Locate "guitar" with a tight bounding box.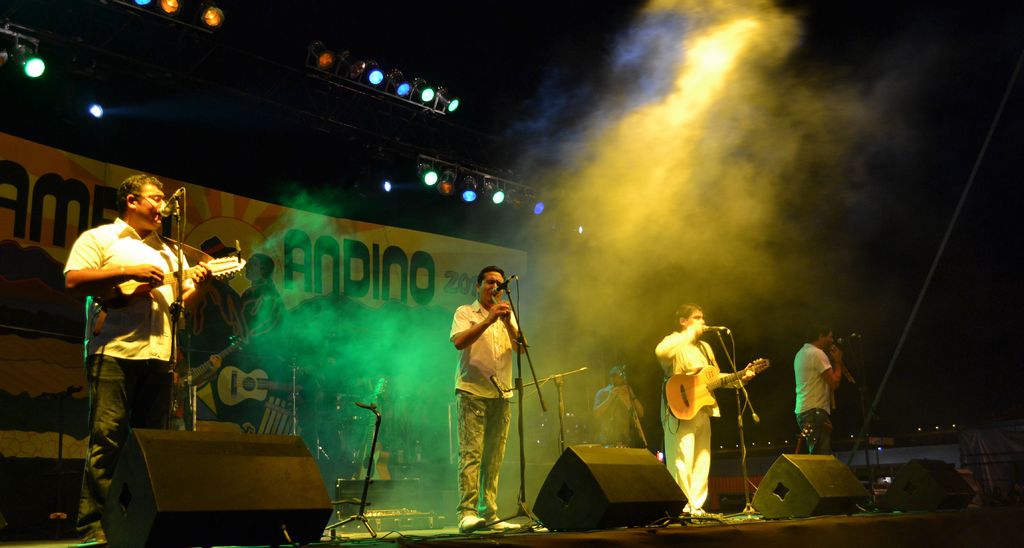
Rect(216, 363, 302, 407).
